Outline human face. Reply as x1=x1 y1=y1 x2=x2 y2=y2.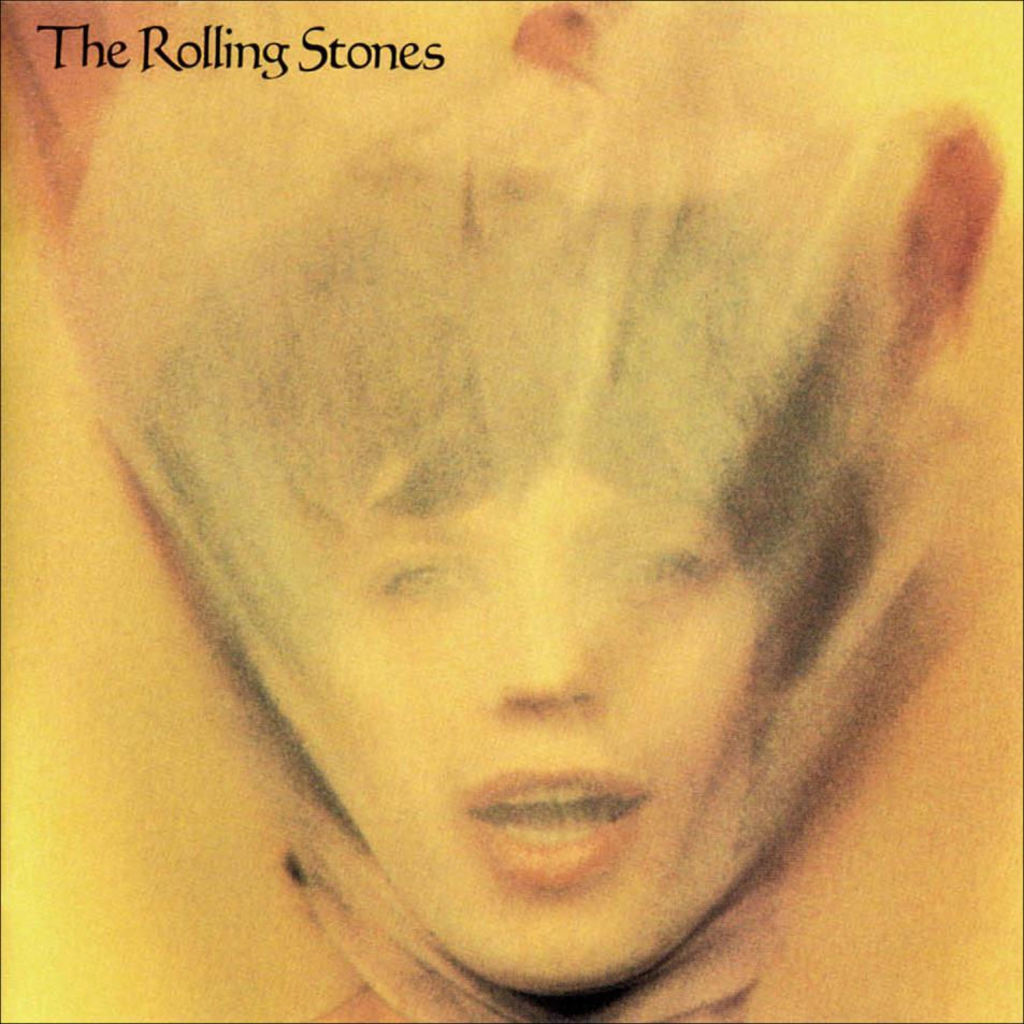
x1=292 y1=470 x2=795 y2=992.
